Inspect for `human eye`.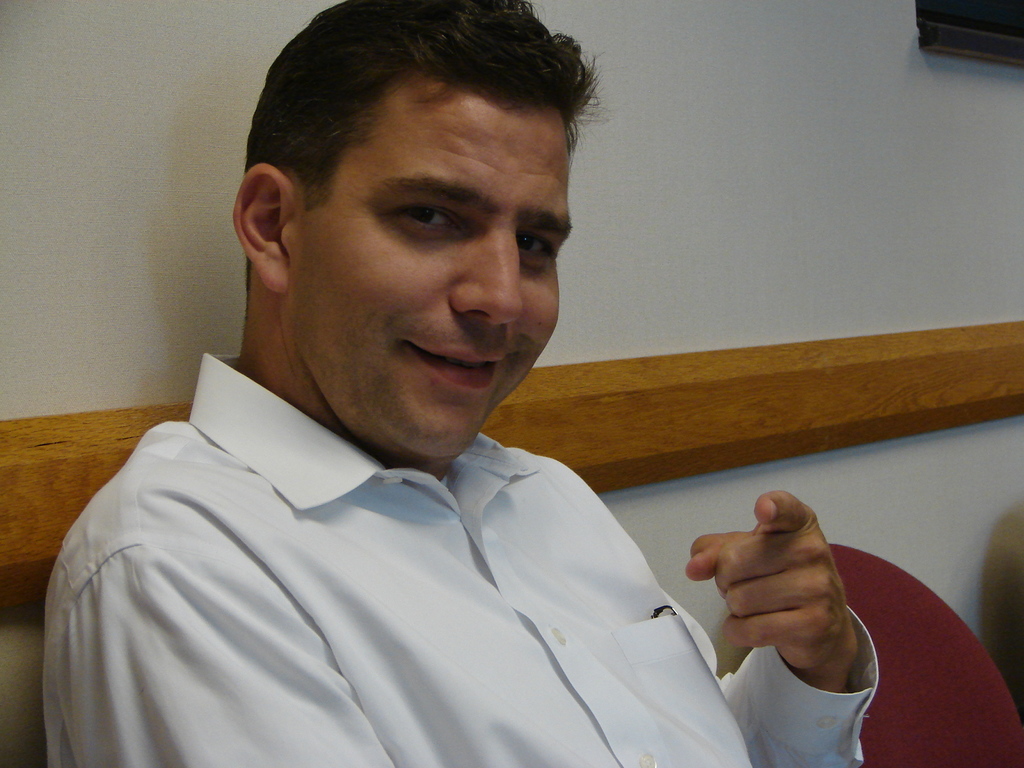
Inspection: [left=392, top=201, right=466, bottom=237].
